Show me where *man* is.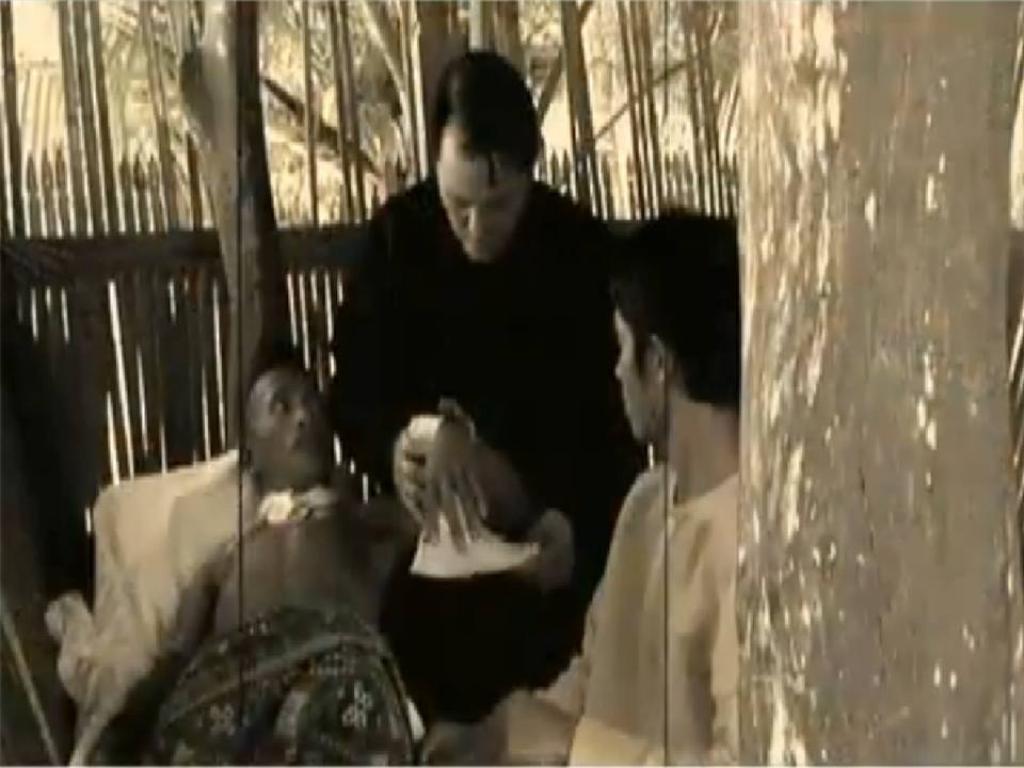
*man* is at (85,338,526,767).
